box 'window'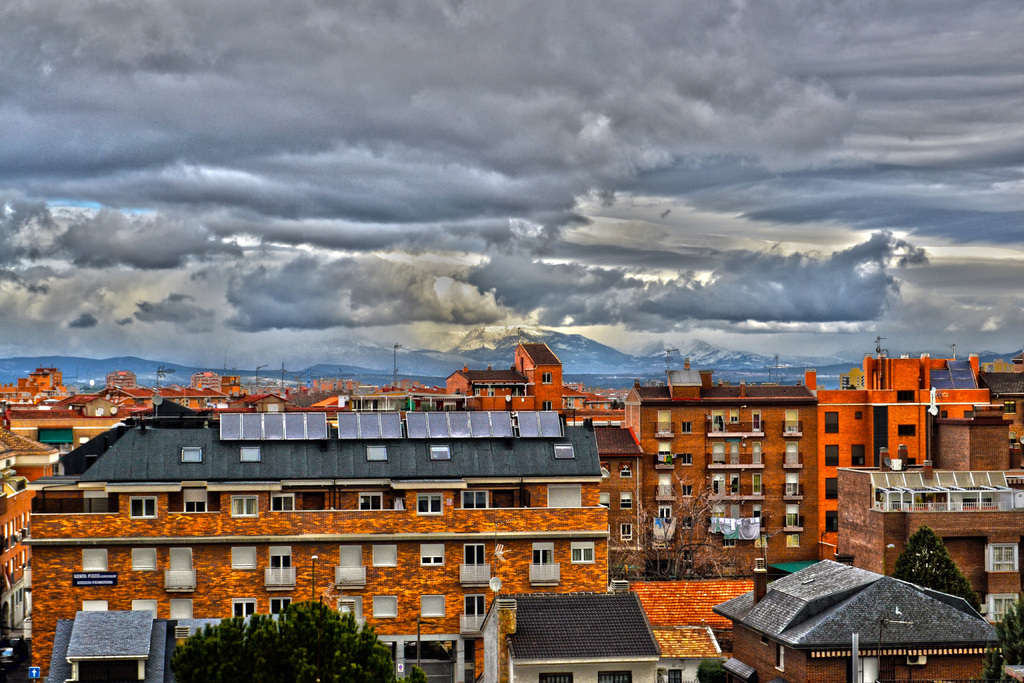
l=567, t=398, r=572, b=409
